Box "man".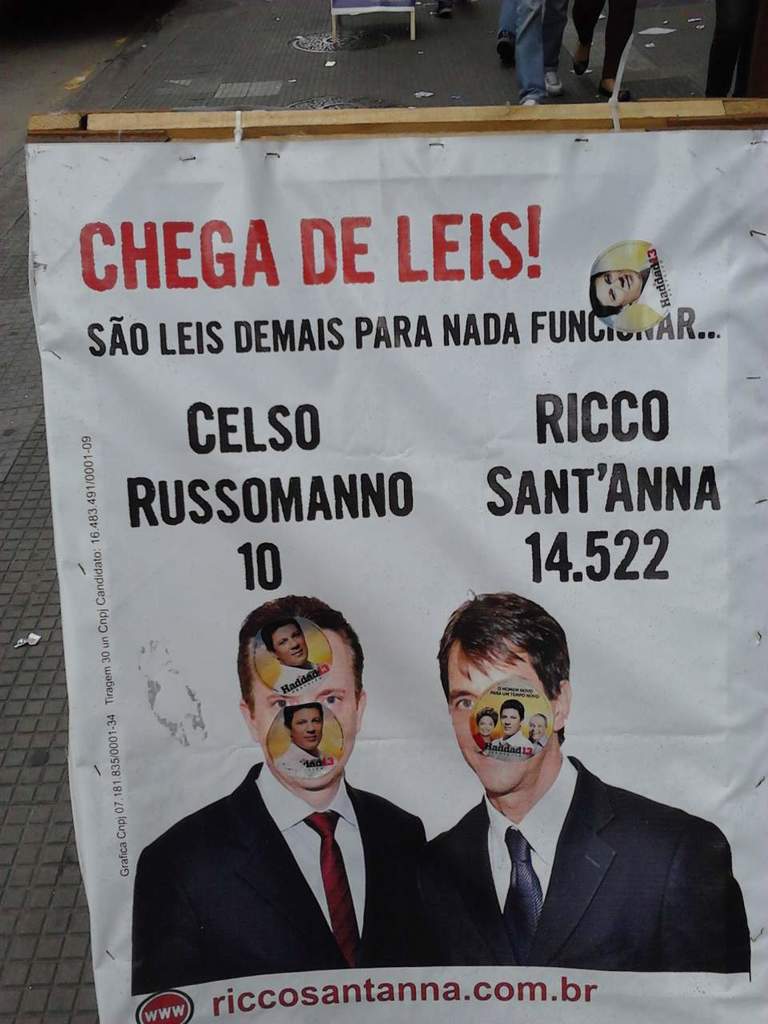
{"left": 528, "top": 708, "right": 548, "bottom": 752}.
